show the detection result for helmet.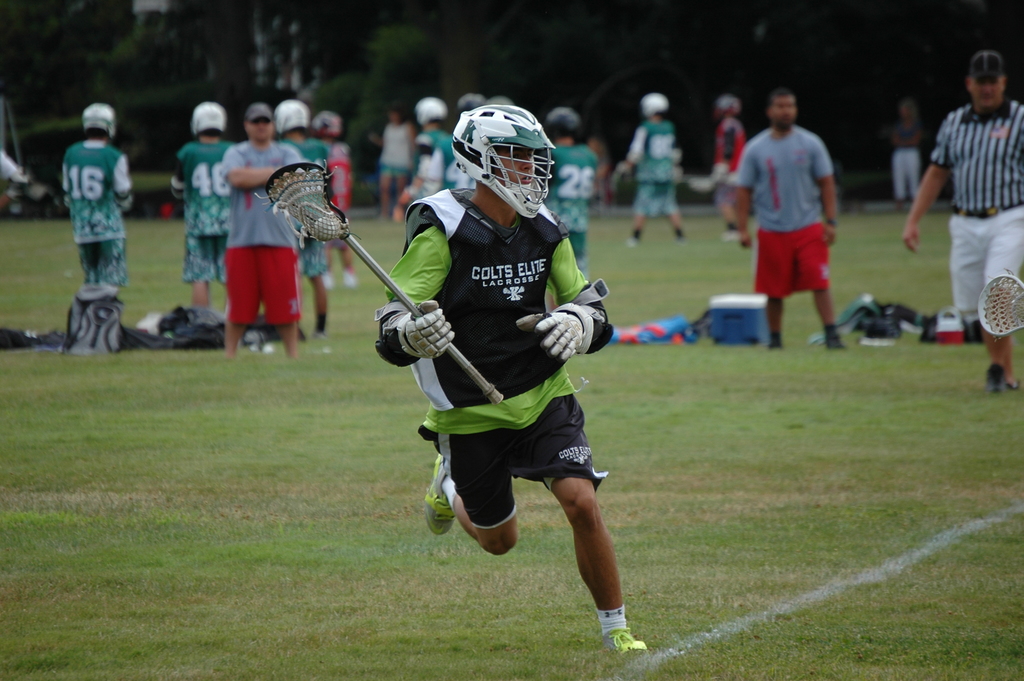
(192,97,227,141).
